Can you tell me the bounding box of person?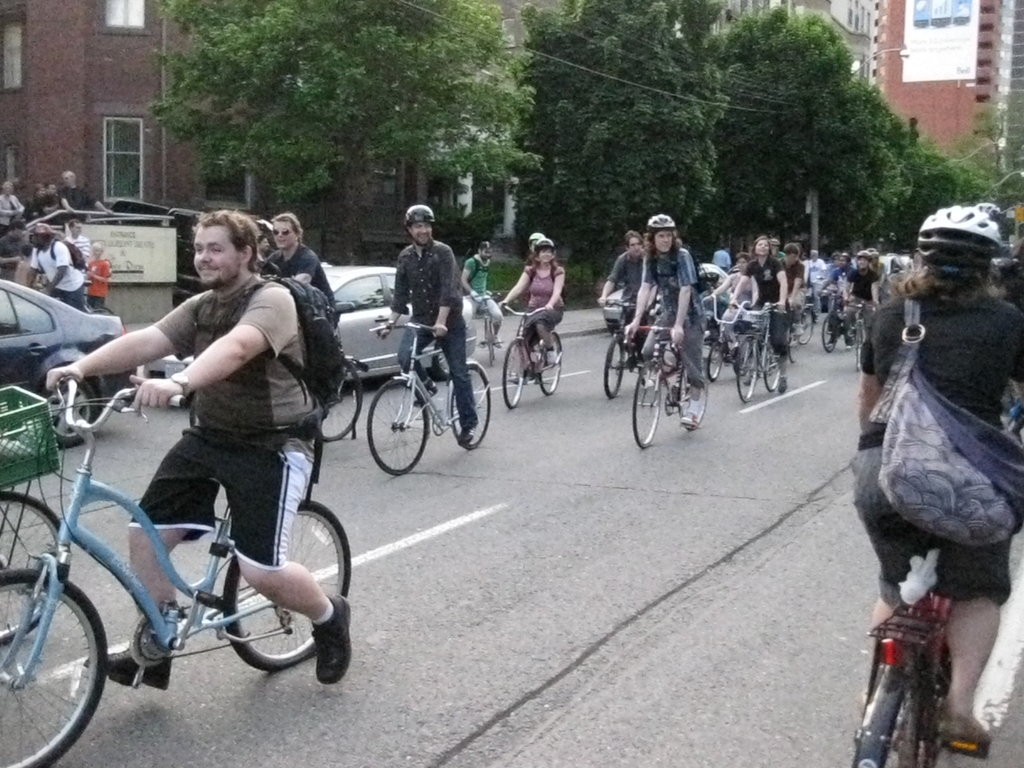
rect(457, 236, 508, 354).
